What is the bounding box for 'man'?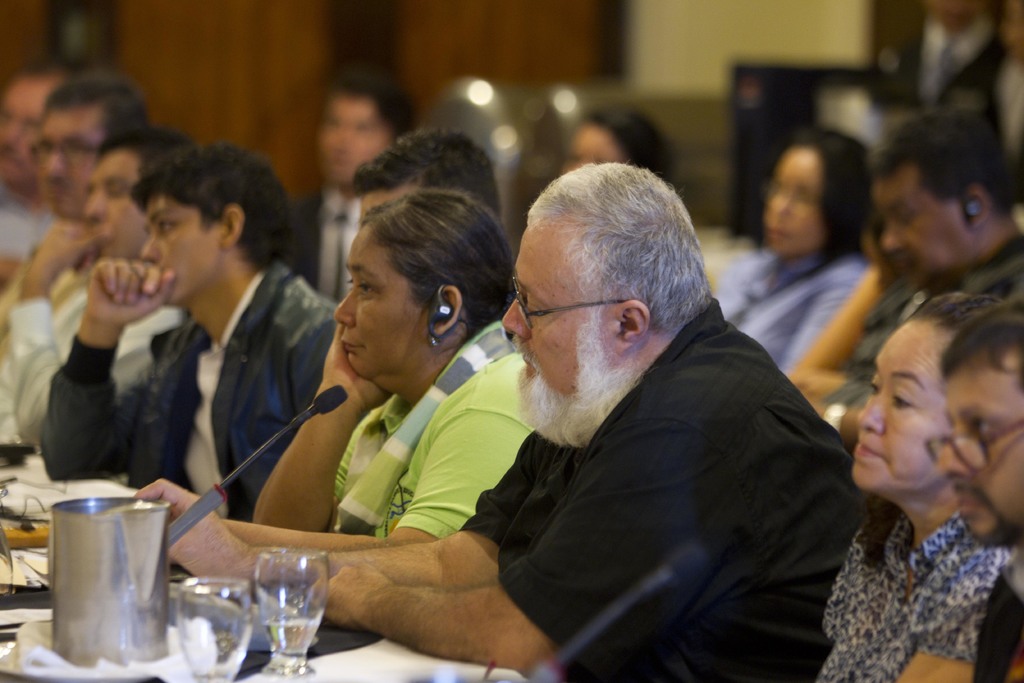
x1=792 y1=119 x2=1023 y2=418.
